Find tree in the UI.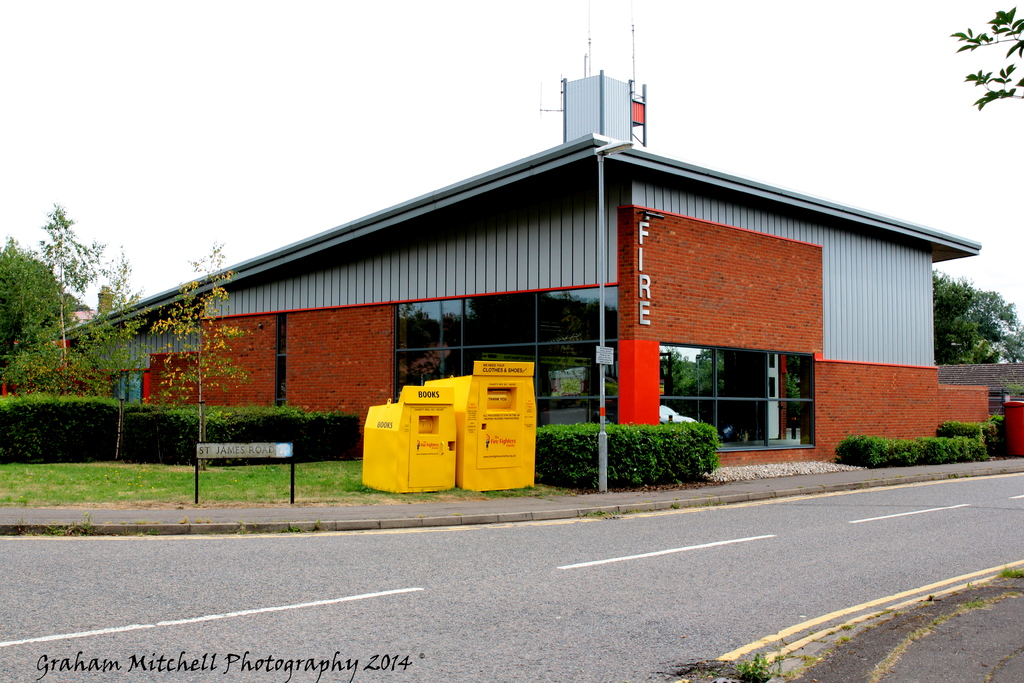
UI element at bbox=(946, 0, 1023, 115).
